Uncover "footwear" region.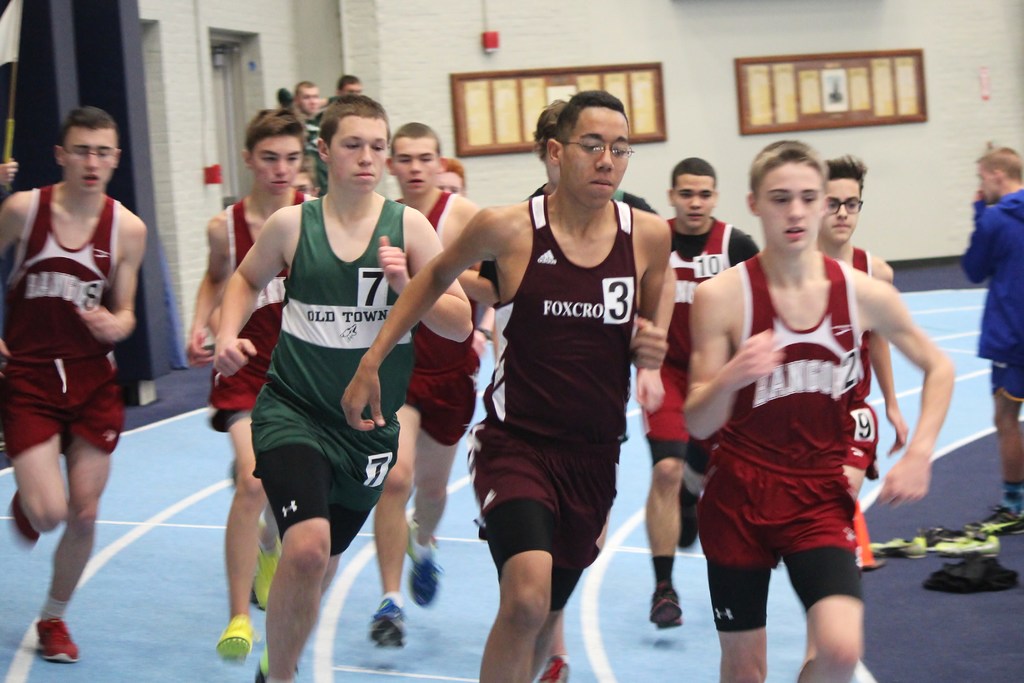
Uncovered: 651:587:687:629.
